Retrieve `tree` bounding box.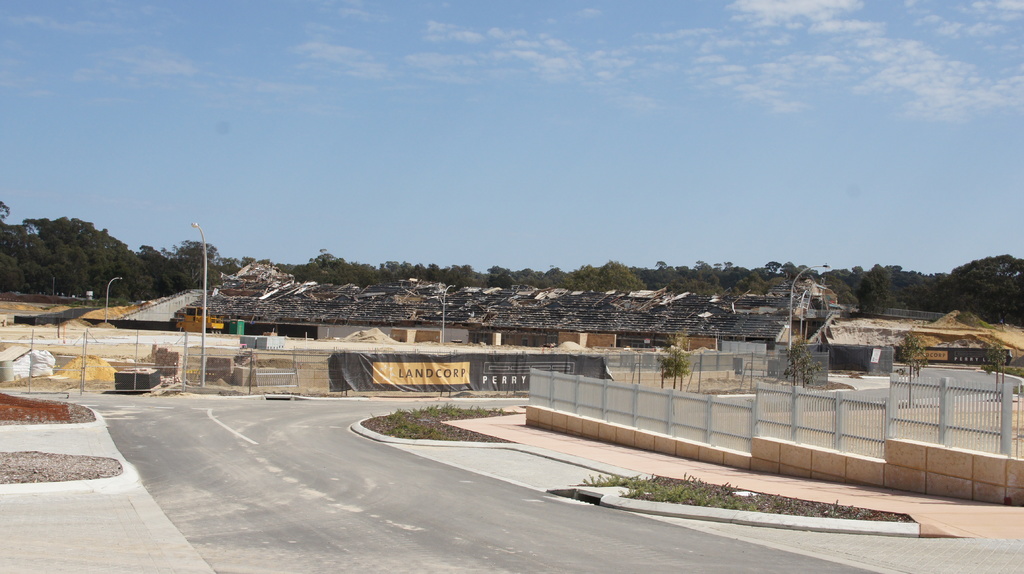
Bounding box: box=[785, 347, 819, 387].
